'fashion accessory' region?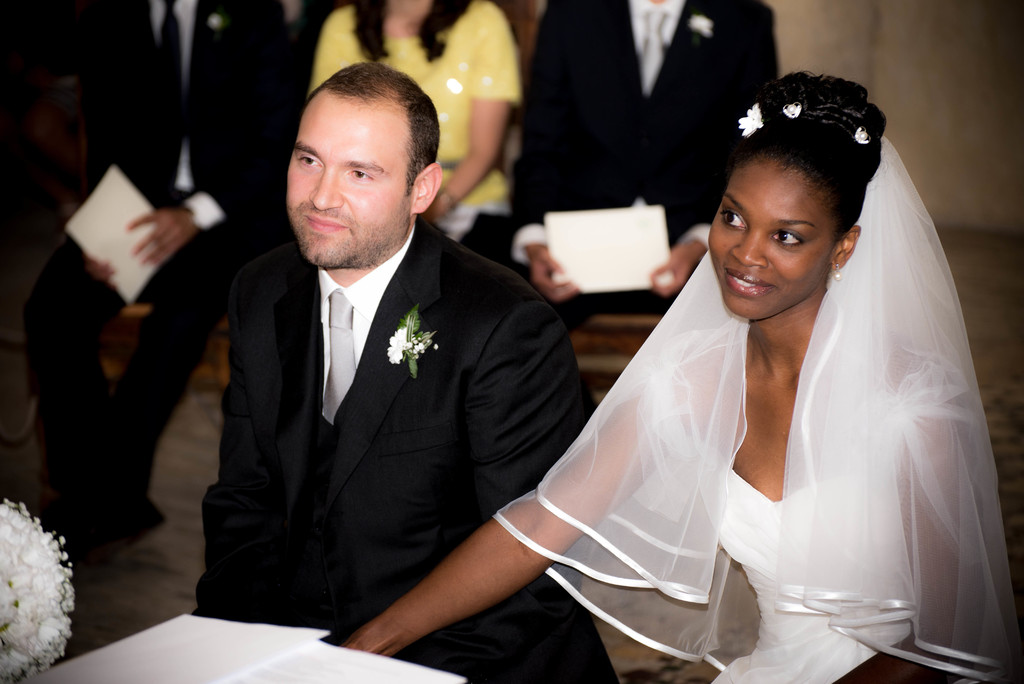
x1=435 y1=161 x2=463 y2=171
